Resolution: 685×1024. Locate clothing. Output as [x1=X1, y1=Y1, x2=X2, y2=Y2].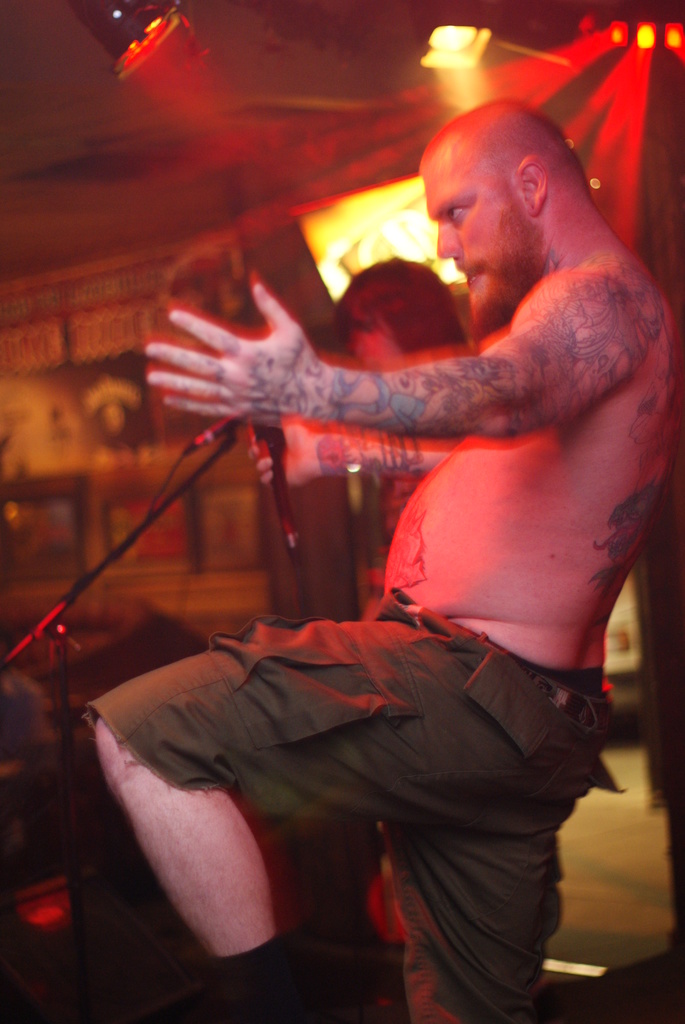
[x1=367, y1=470, x2=434, y2=569].
